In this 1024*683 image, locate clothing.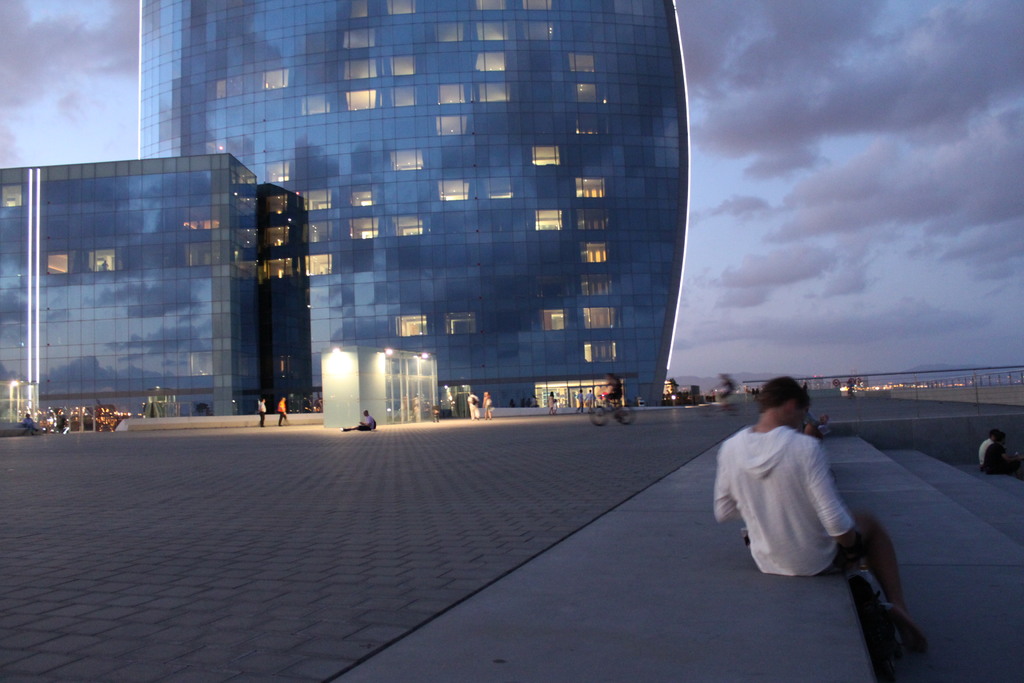
Bounding box: 465 394 479 419.
